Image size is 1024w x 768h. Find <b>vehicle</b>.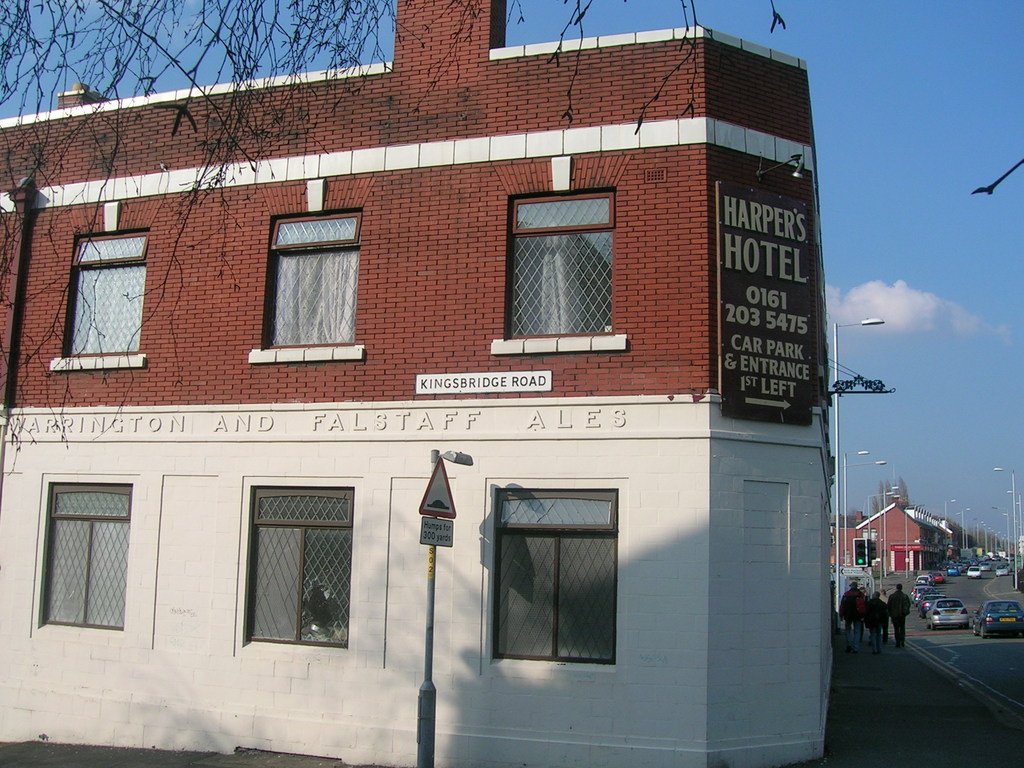
left=924, top=598, right=969, bottom=631.
